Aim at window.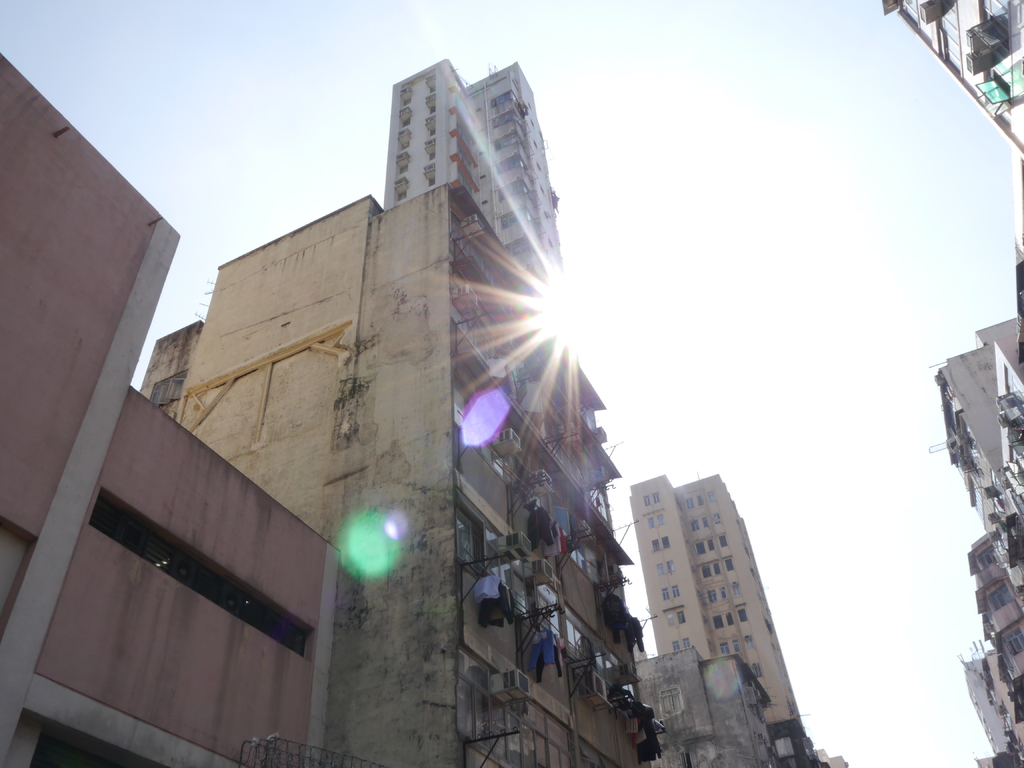
Aimed at rect(458, 647, 577, 767).
